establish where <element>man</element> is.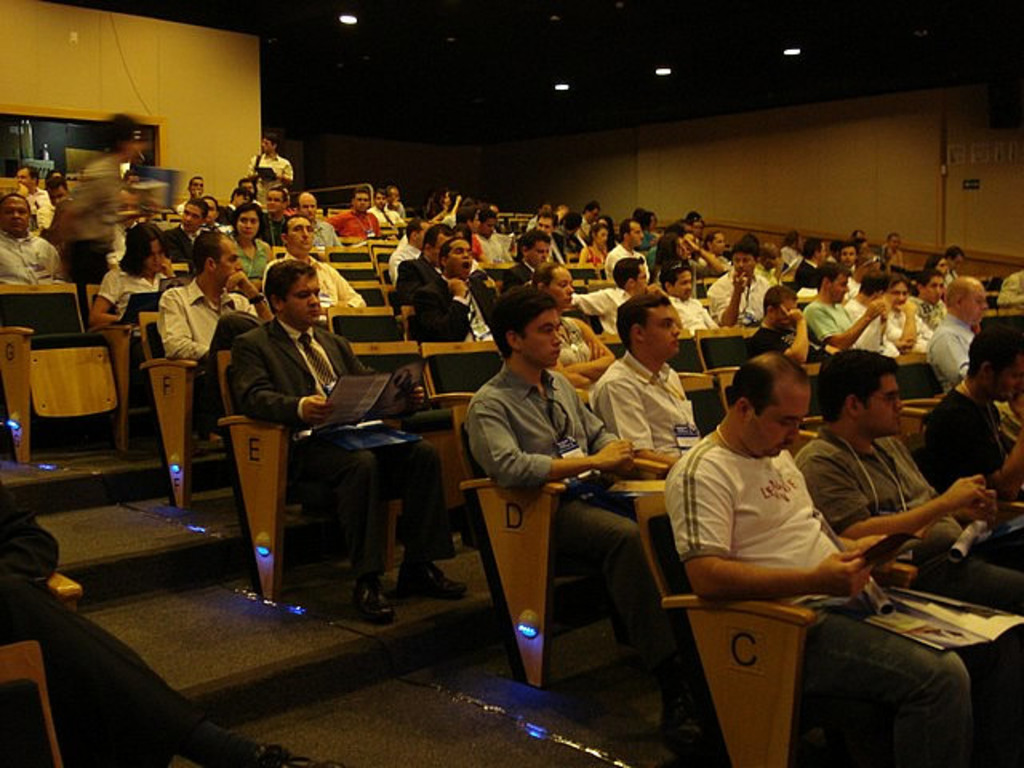
Established at (x1=515, y1=226, x2=552, y2=267).
